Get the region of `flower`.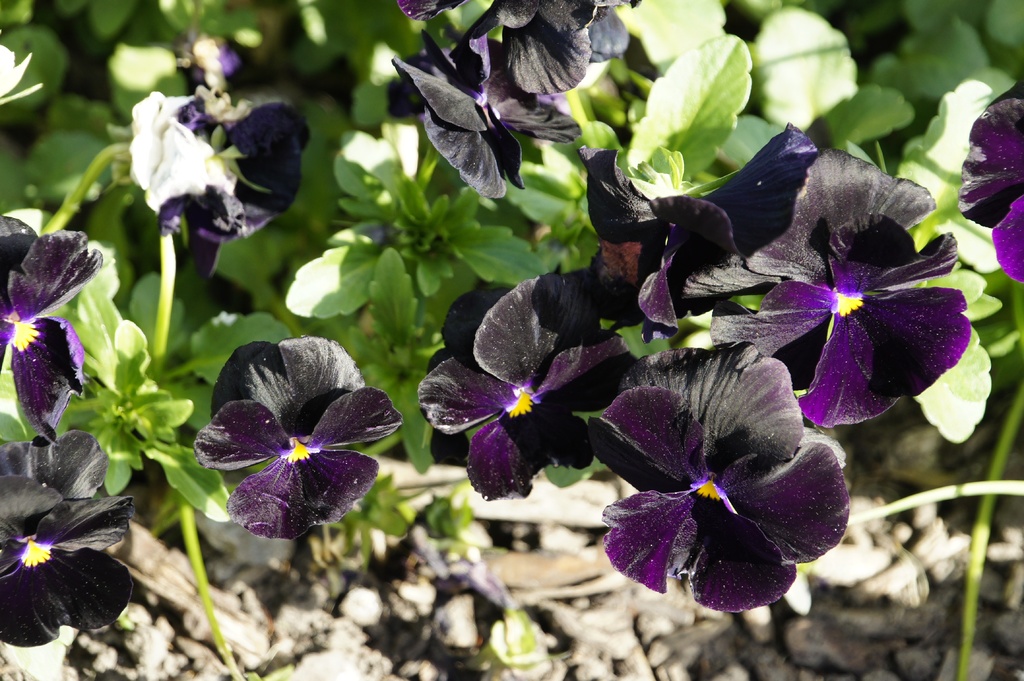
398, 0, 591, 92.
